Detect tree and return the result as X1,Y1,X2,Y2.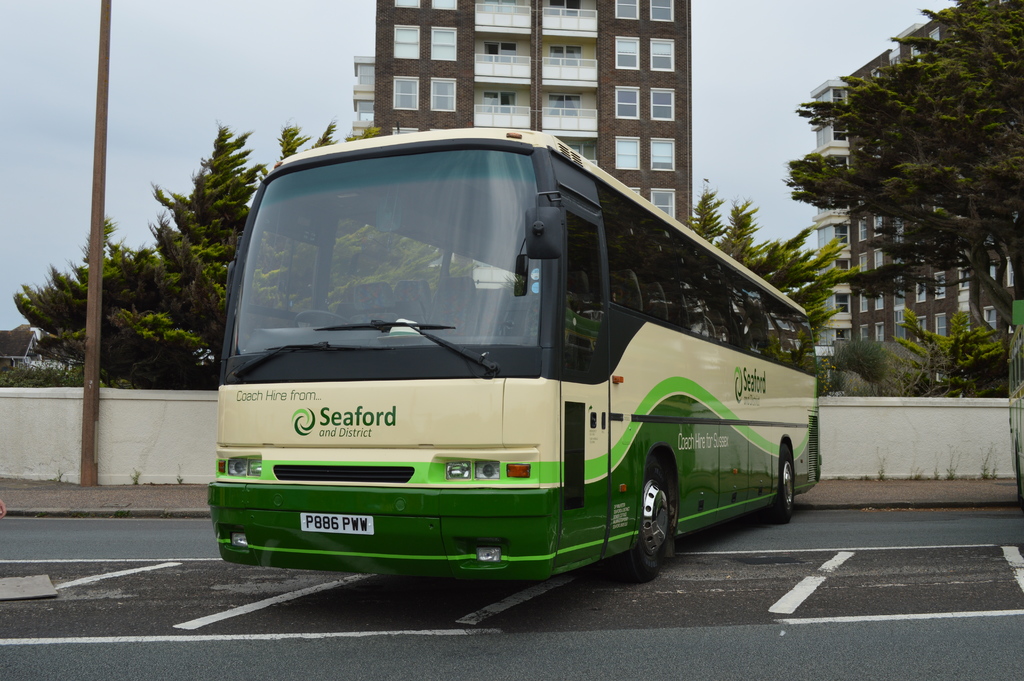
778,0,1023,352.
